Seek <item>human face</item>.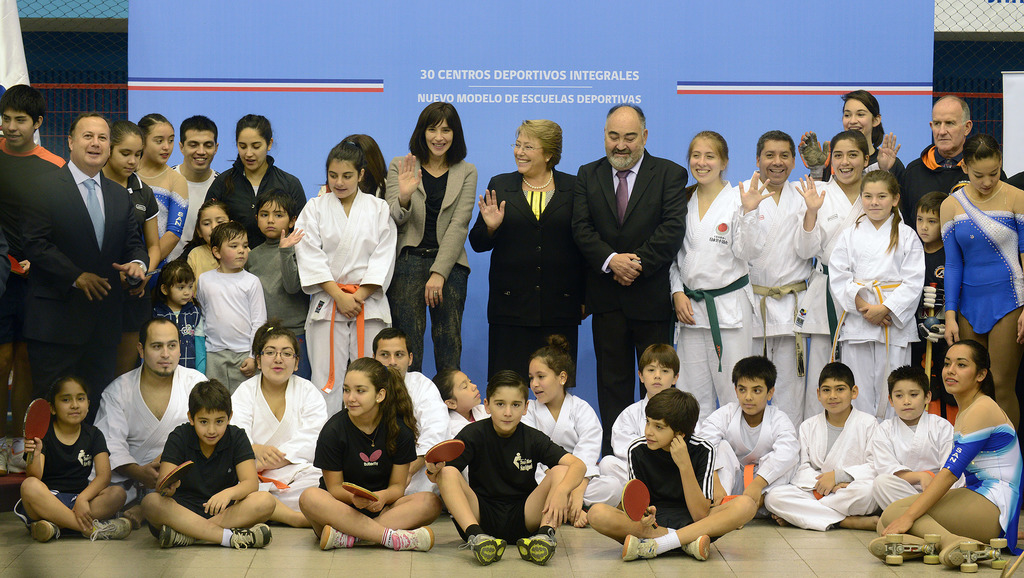
box(71, 114, 109, 168).
